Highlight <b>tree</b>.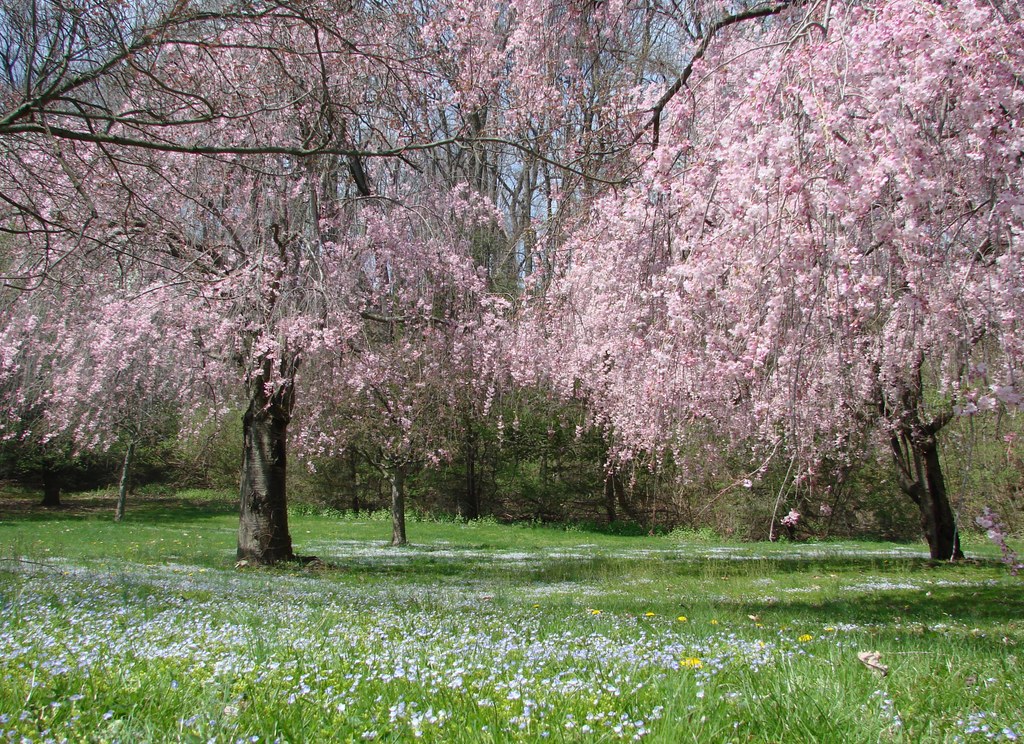
Highlighted region: detection(518, 0, 1023, 570).
